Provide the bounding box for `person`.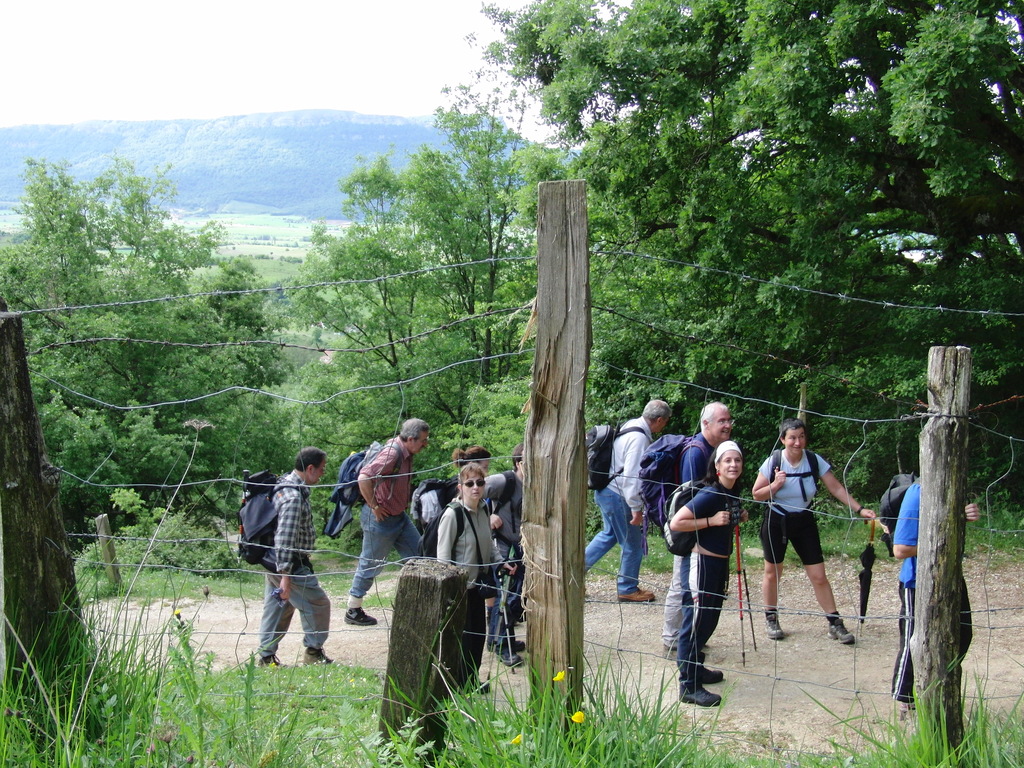
pyautogui.locateOnScreen(890, 479, 980, 705).
